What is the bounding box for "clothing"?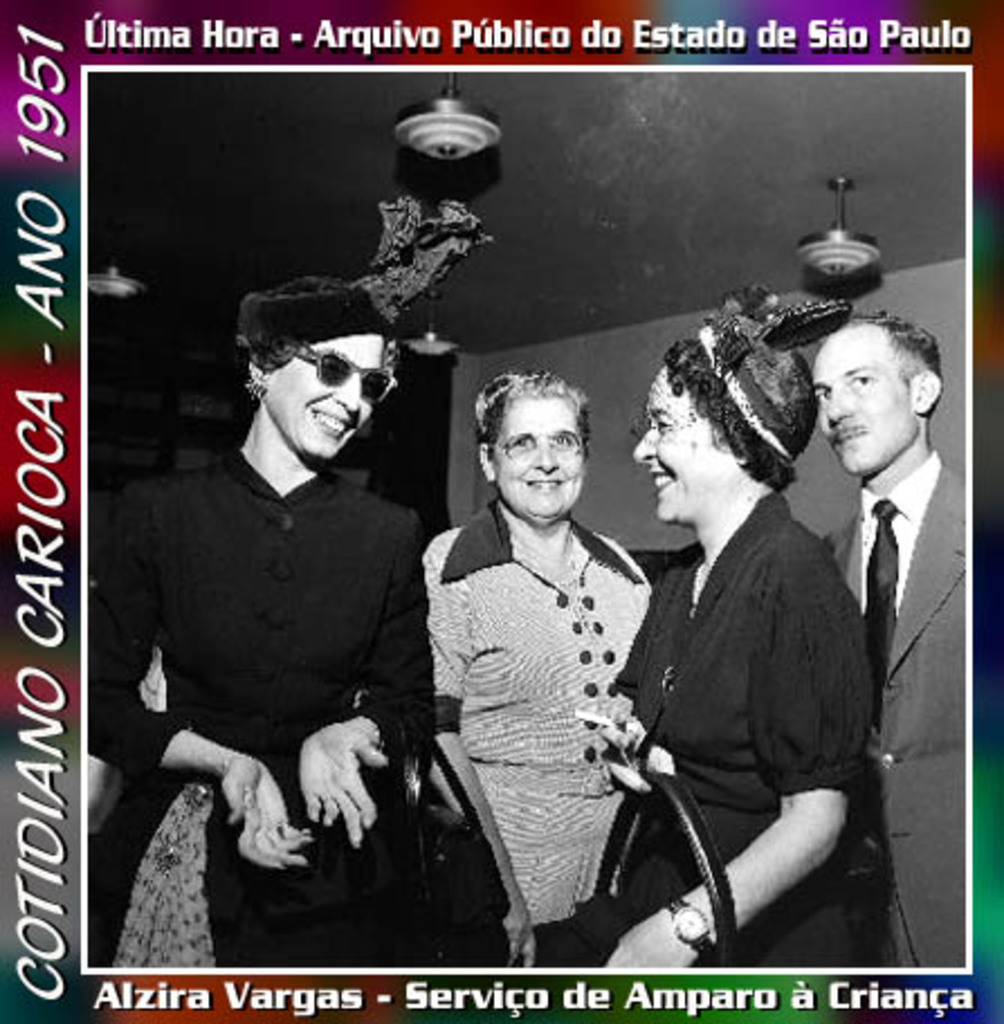
BBox(413, 440, 692, 936).
